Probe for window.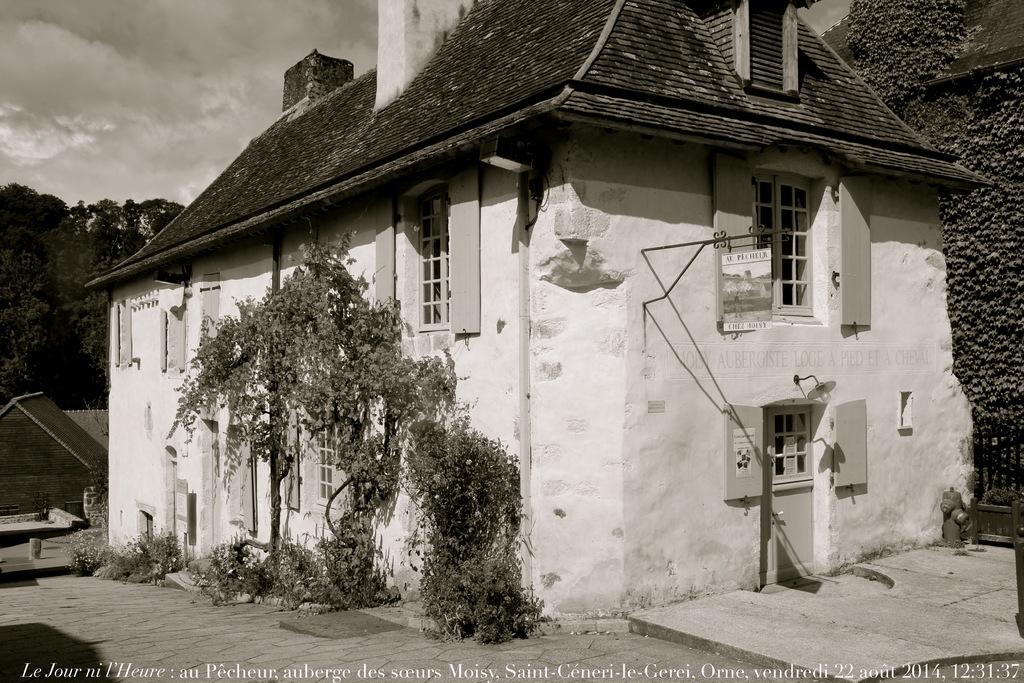
Probe result: x1=136 y1=507 x2=157 y2=544.
